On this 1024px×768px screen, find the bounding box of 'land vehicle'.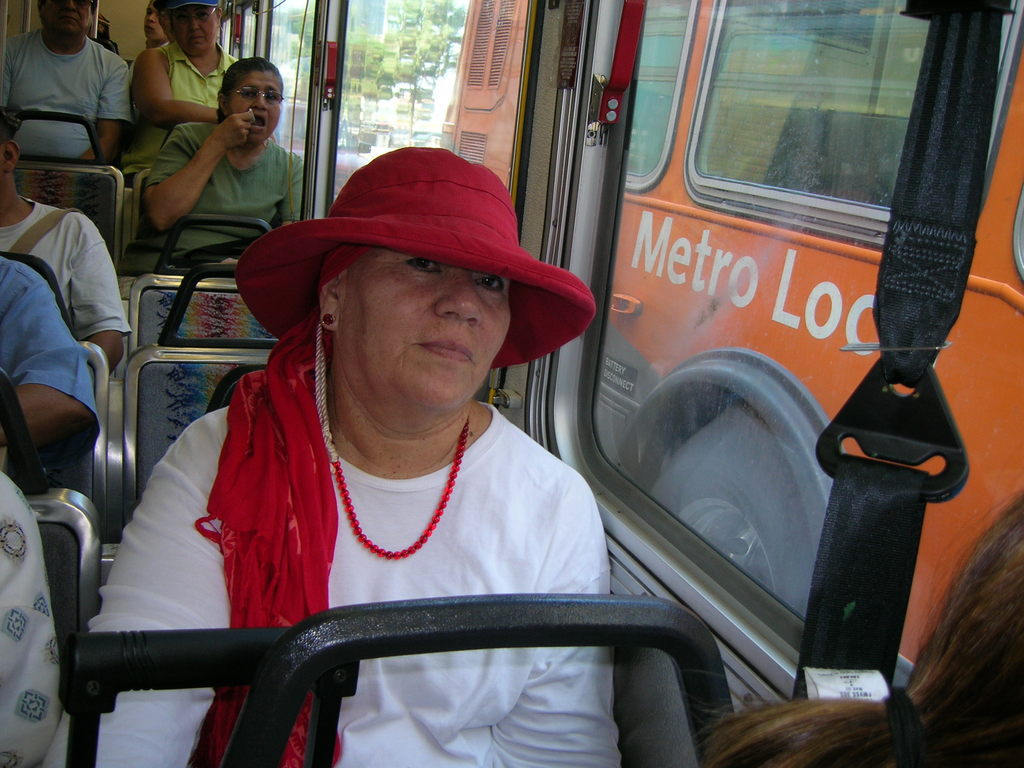
Bounding box: (left=275, top=97, right=362, bottom=193).
